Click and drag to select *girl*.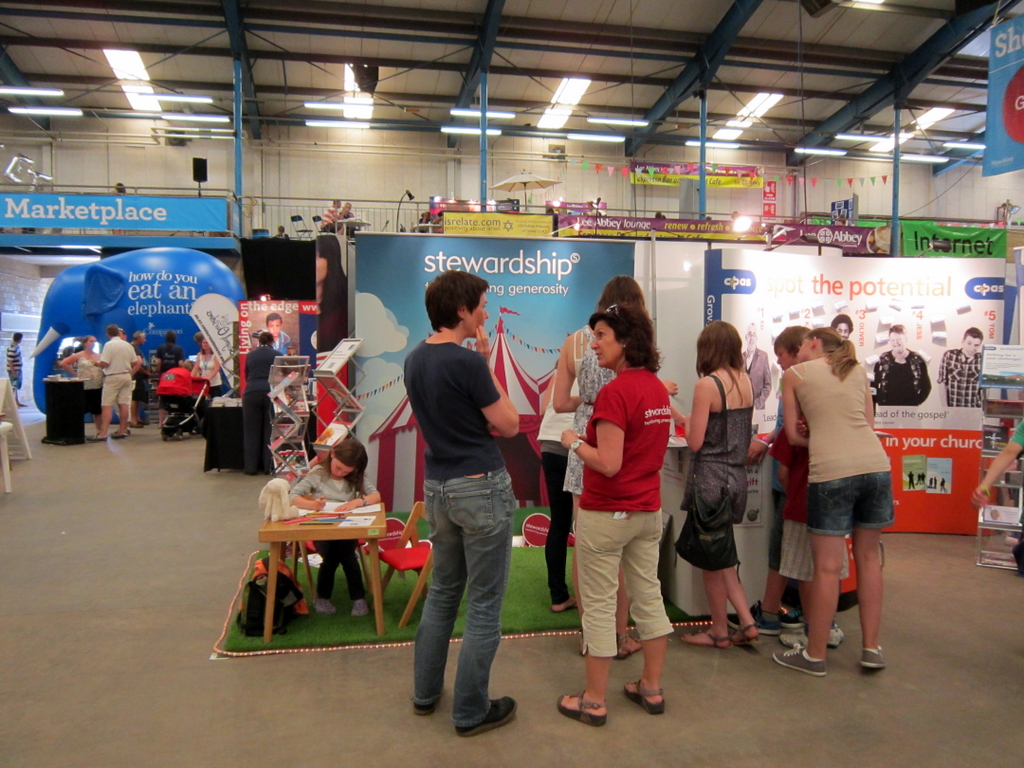
Selection: bbox=(192, 337, 231, 402).
